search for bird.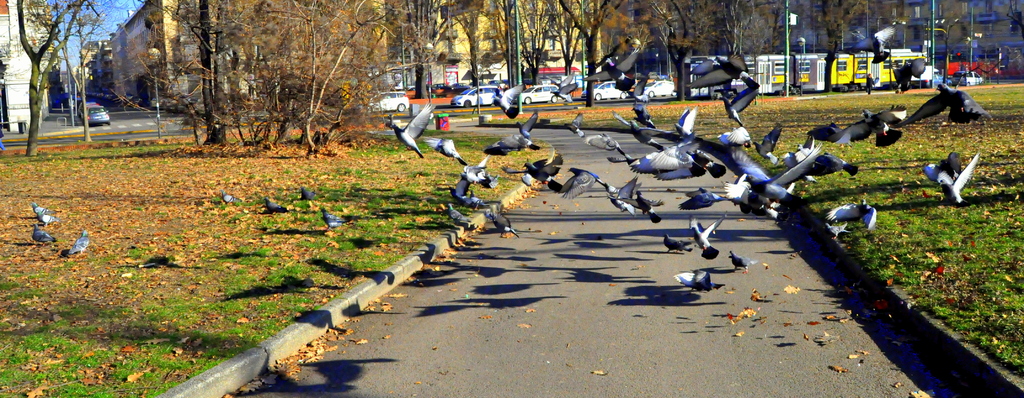
Found at (left=838, top=109, right=908, bottom=149).
